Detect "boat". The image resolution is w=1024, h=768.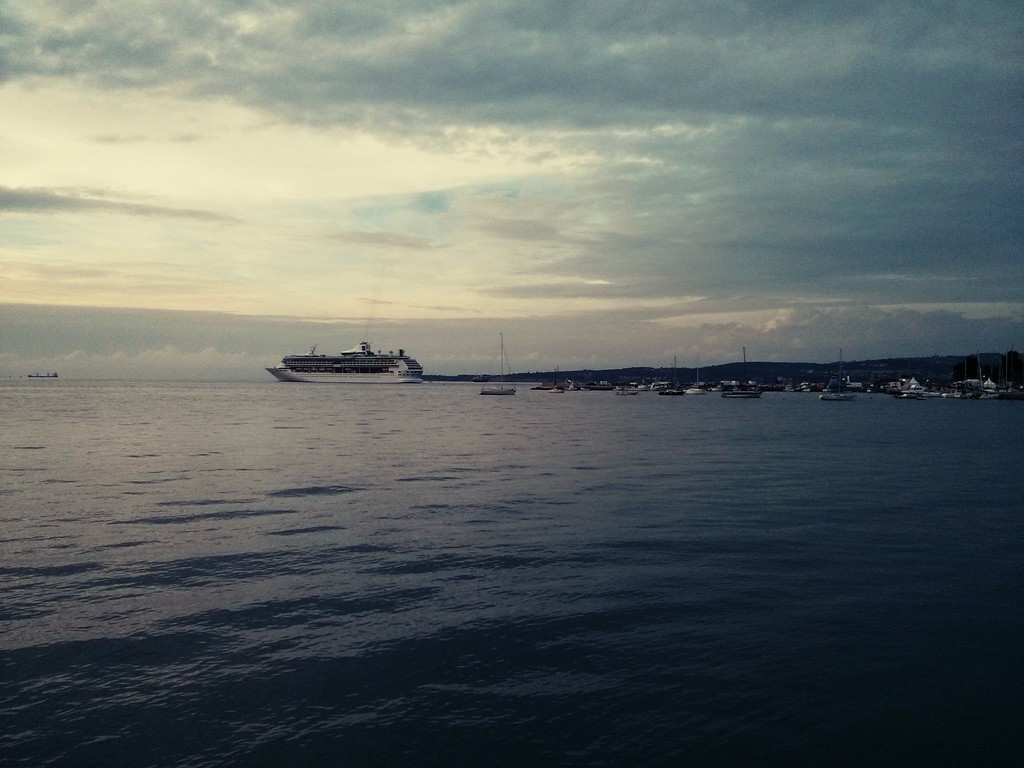
{"left": 657, "top": 349, "right": 682, "bottom": 397}.
